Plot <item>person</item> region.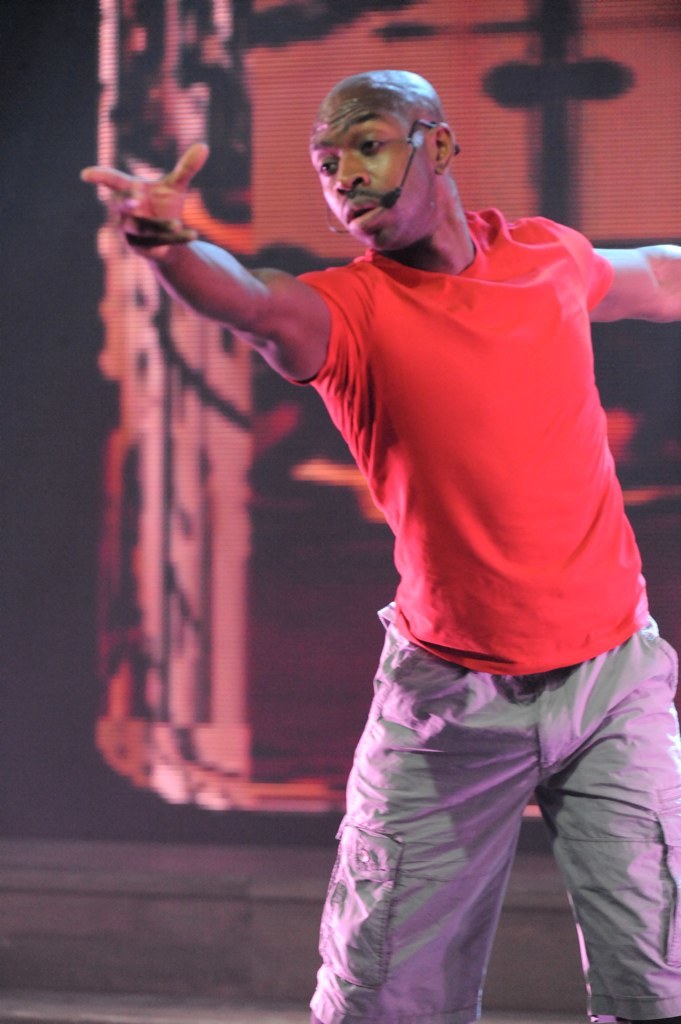
Plotted at Rect(200, 69, 668, 1023).
